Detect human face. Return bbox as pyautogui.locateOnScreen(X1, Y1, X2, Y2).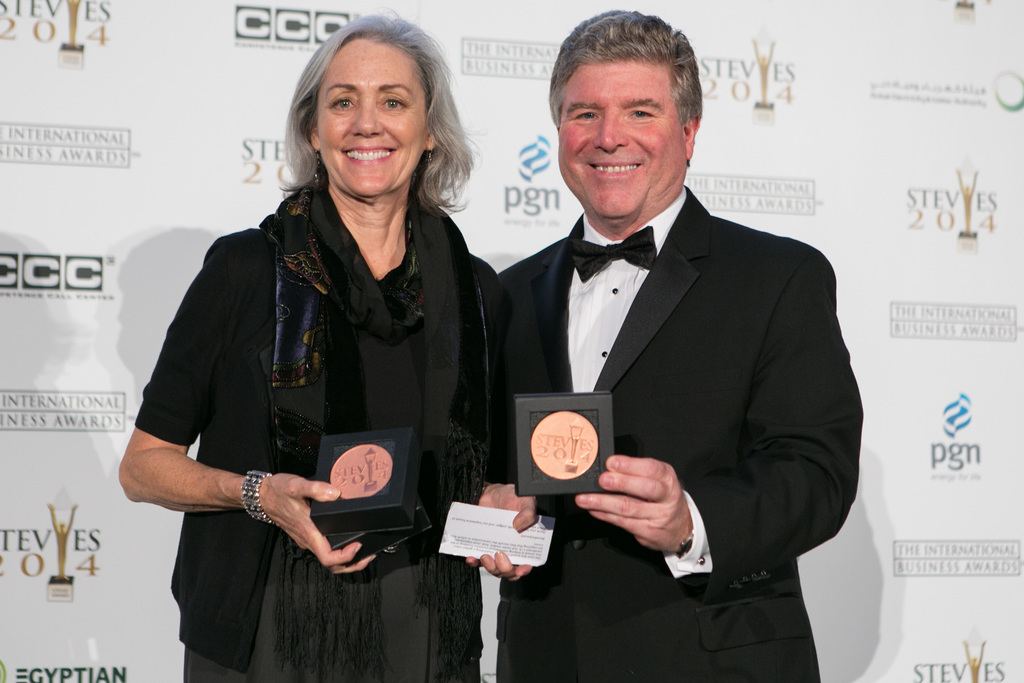
pyautogui.locateOnScreen(558, 58, 691, 223).
